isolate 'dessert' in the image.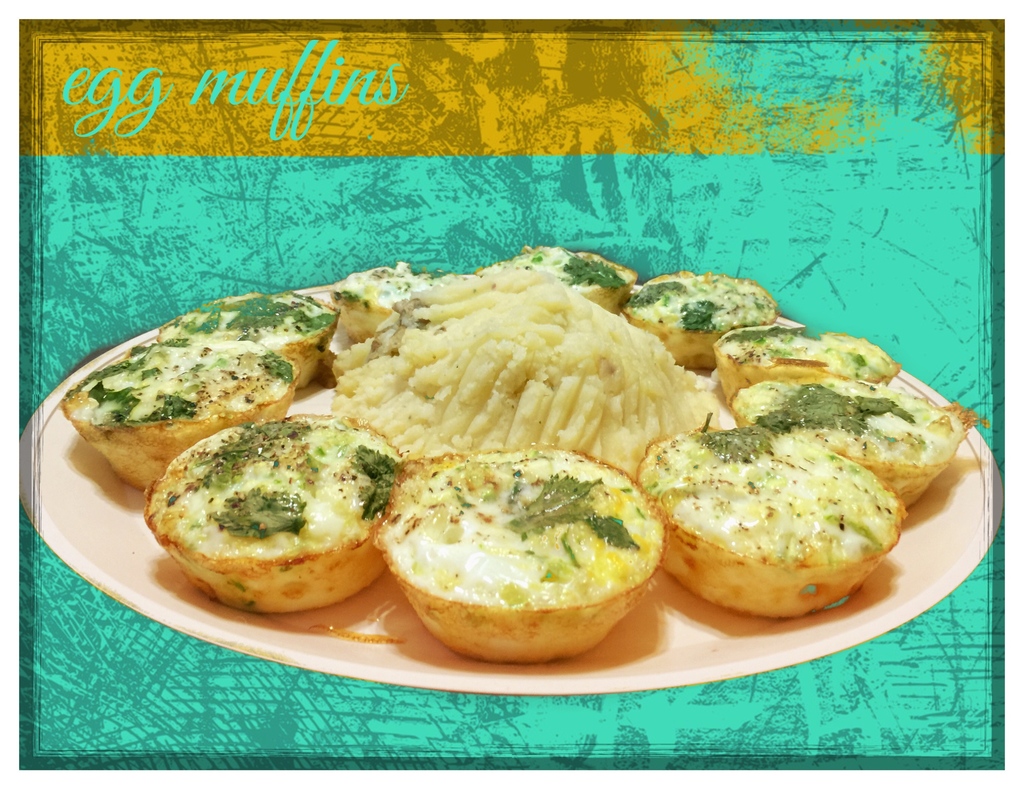
Isolated region: select_region(62, 244, 978, 663).
